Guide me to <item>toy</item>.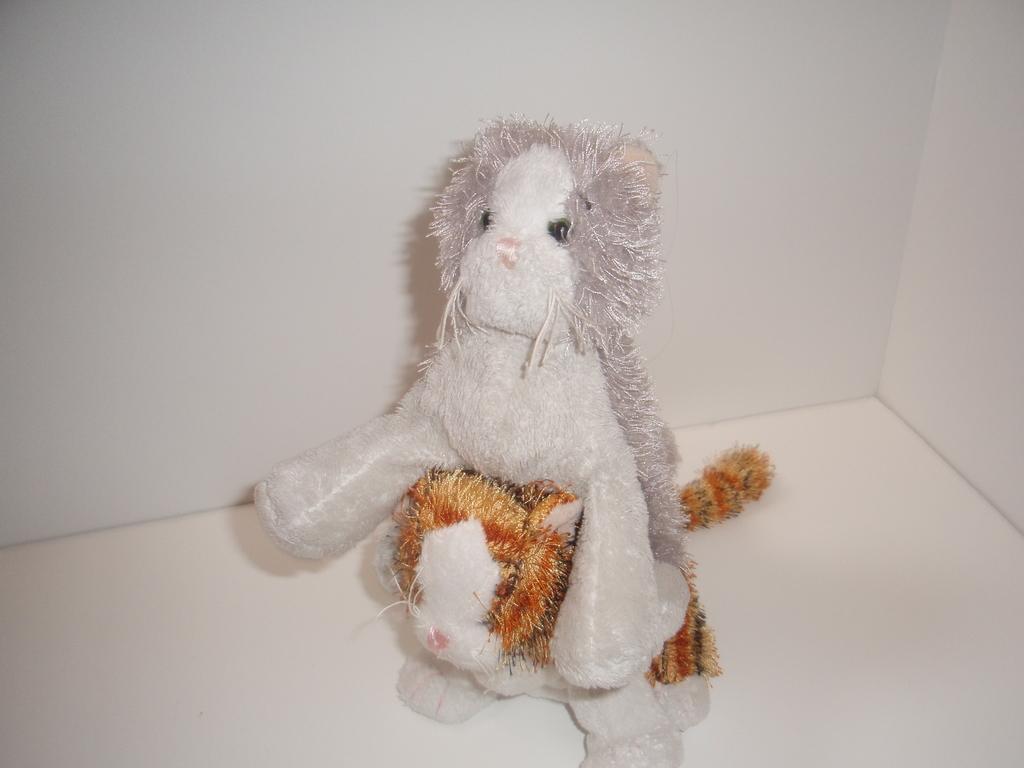
Guidance: select_region(229, 97, 786, 767).
